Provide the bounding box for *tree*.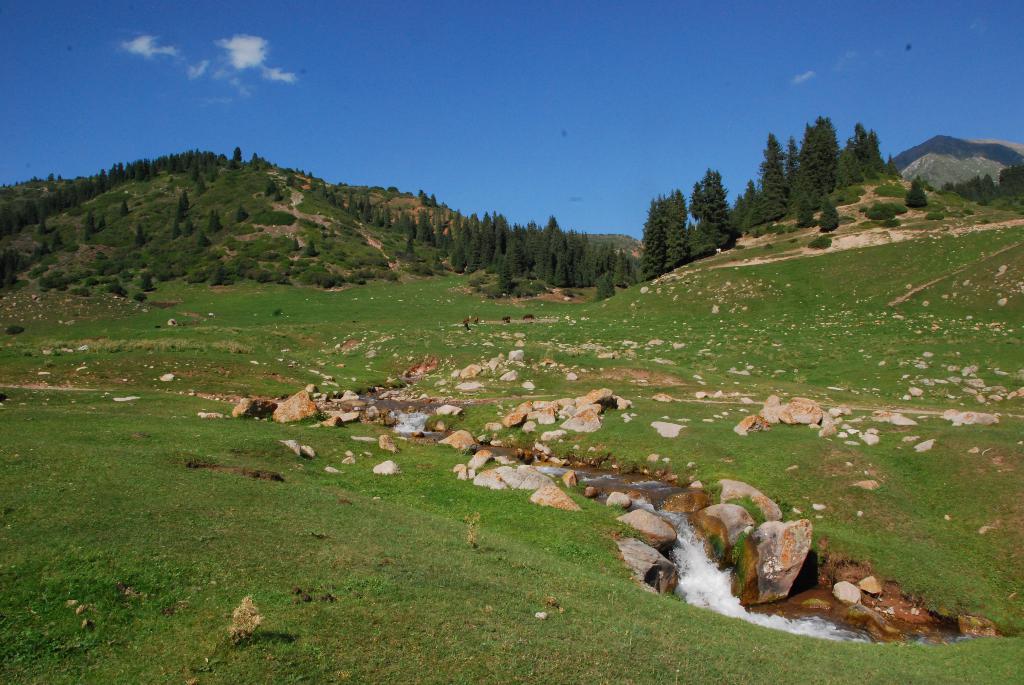
[left=906, top=175, right=924, bottom=207].
